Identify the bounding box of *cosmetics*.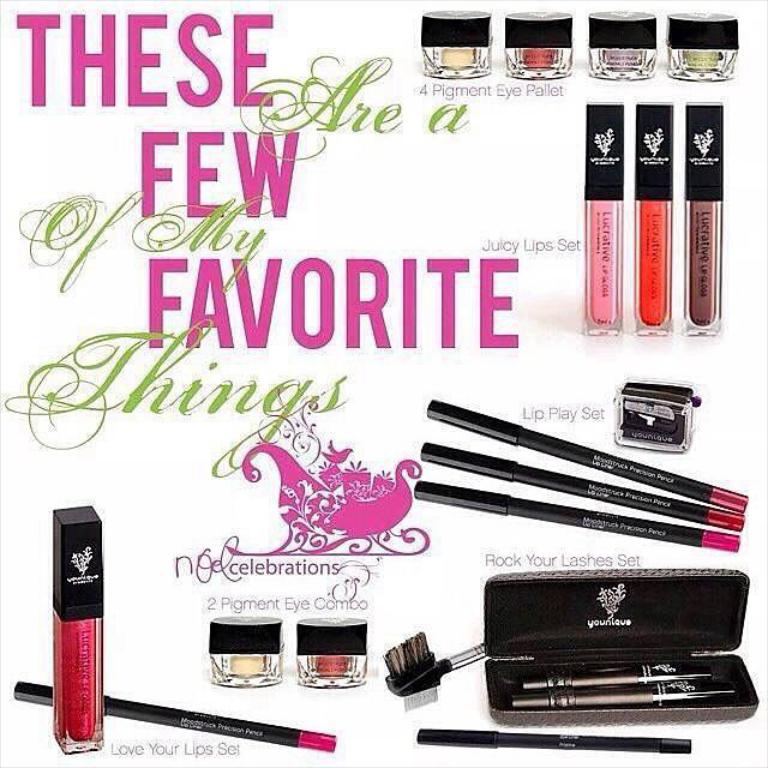
bbox(688, 101, 722, 334).
